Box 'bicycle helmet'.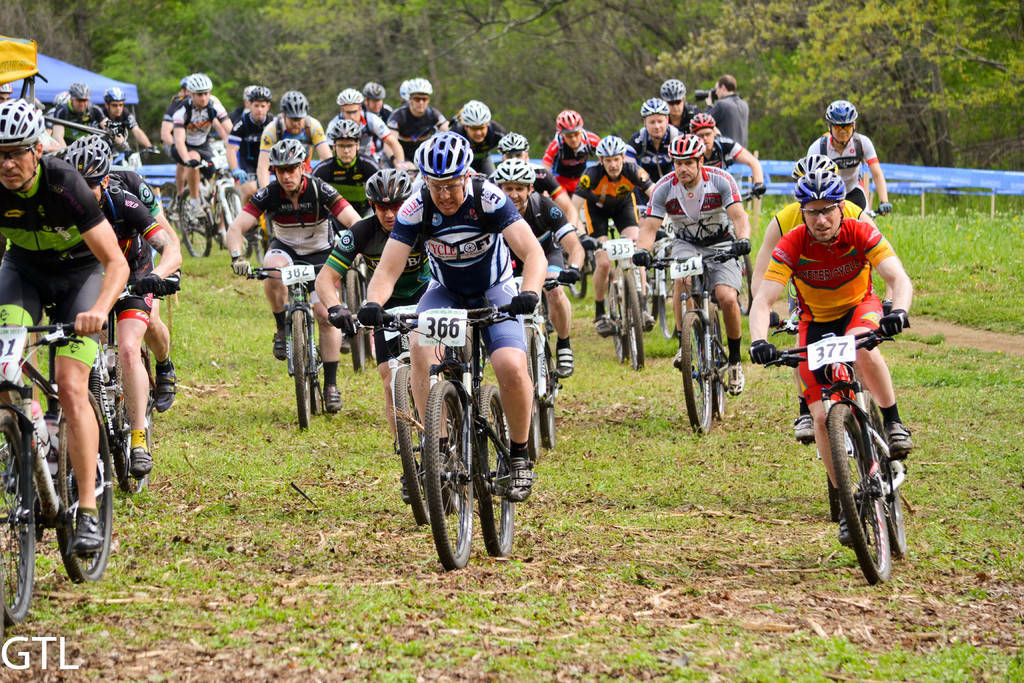
<region>66, 79, 87, 103</region>.
